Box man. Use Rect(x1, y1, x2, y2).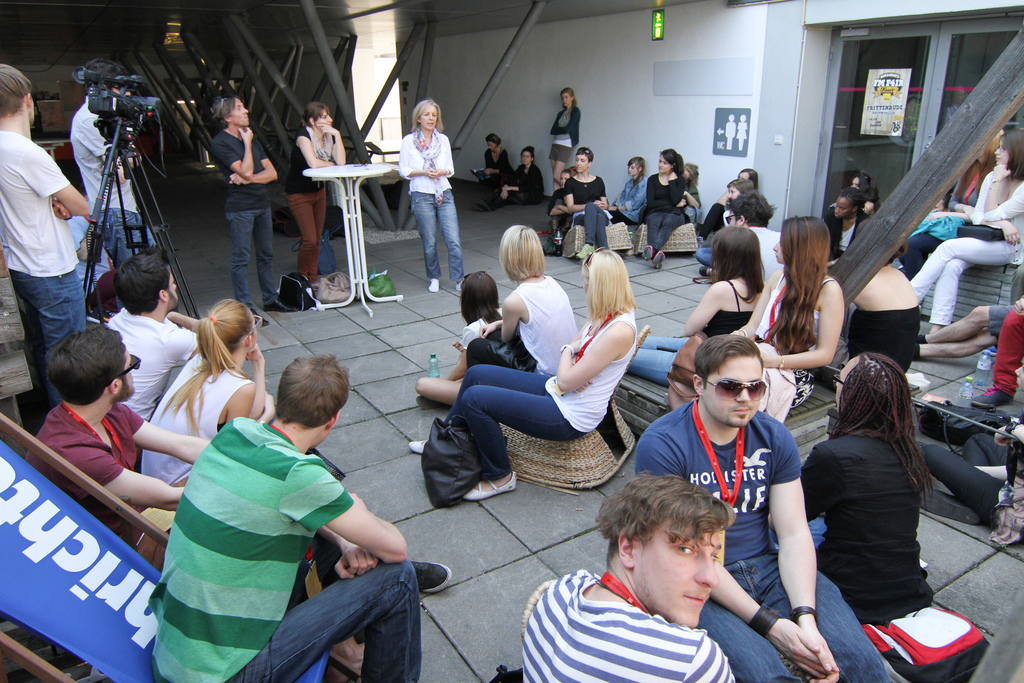
Rect(31, 318, 454, 595).
